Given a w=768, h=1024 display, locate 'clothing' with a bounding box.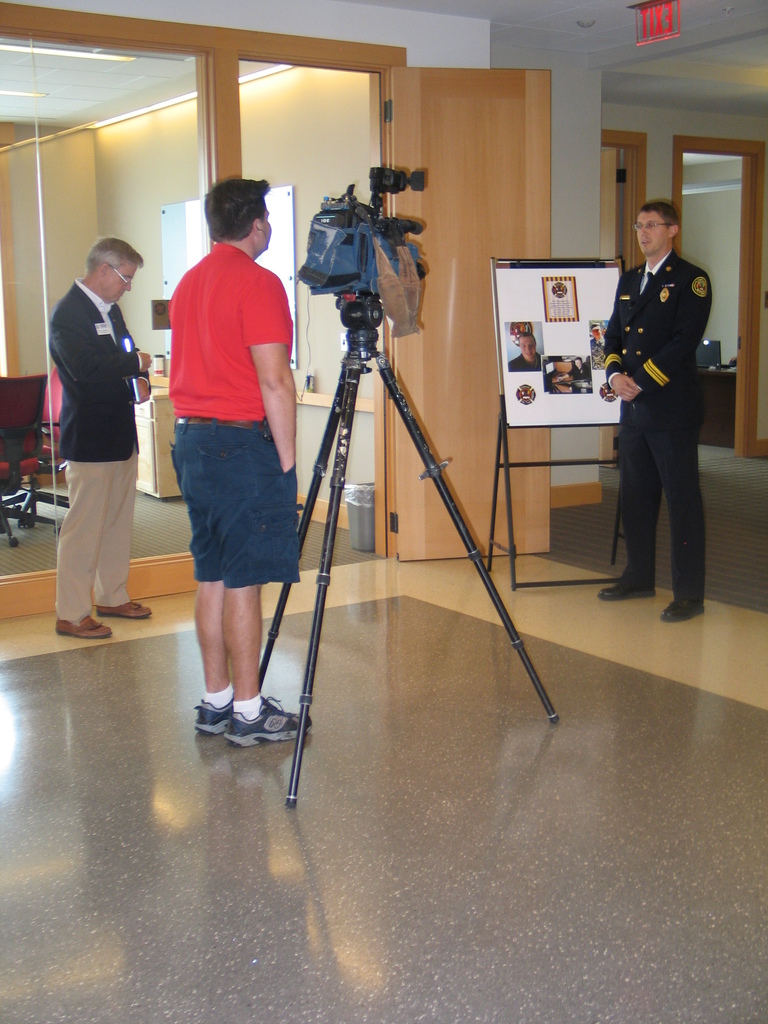
Located: 602/205/735/602.
